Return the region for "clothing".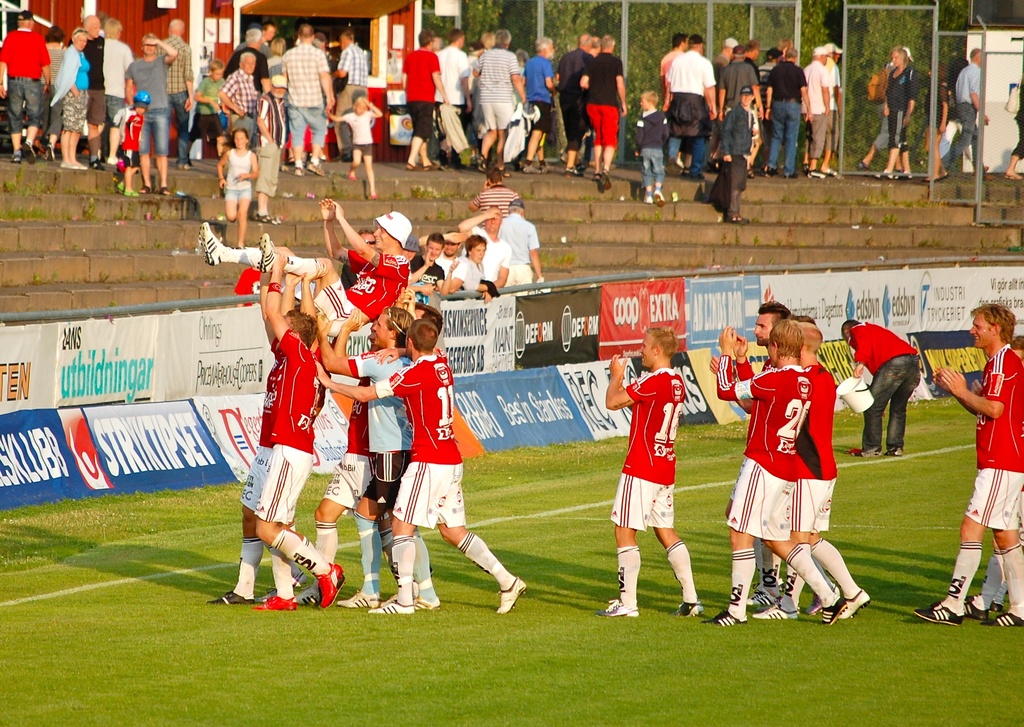
left=130, top=55, right=175, bottom=115.
